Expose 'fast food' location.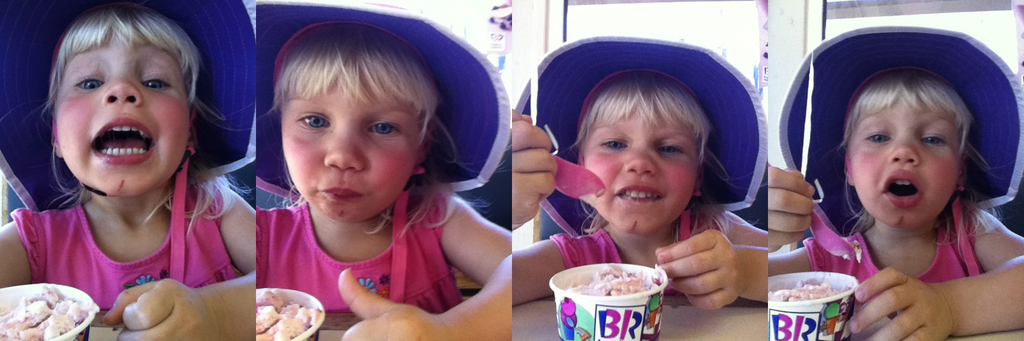
Exposed at crop(254, 291, 332, 340).
